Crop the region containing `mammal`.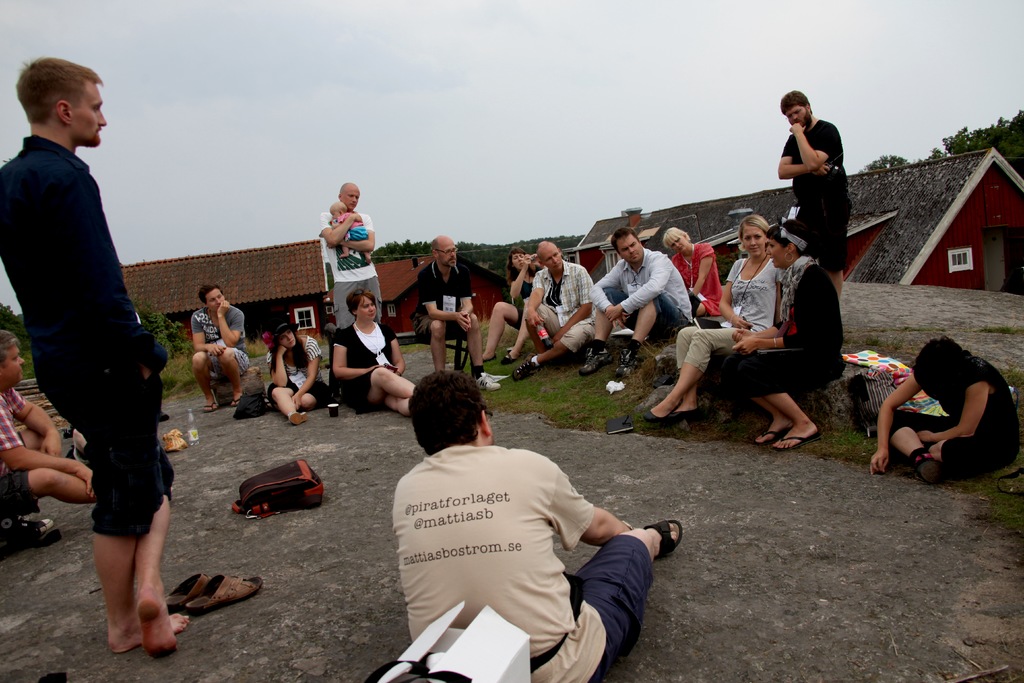
Crop region: bbox(328, 197, 374, 267).
